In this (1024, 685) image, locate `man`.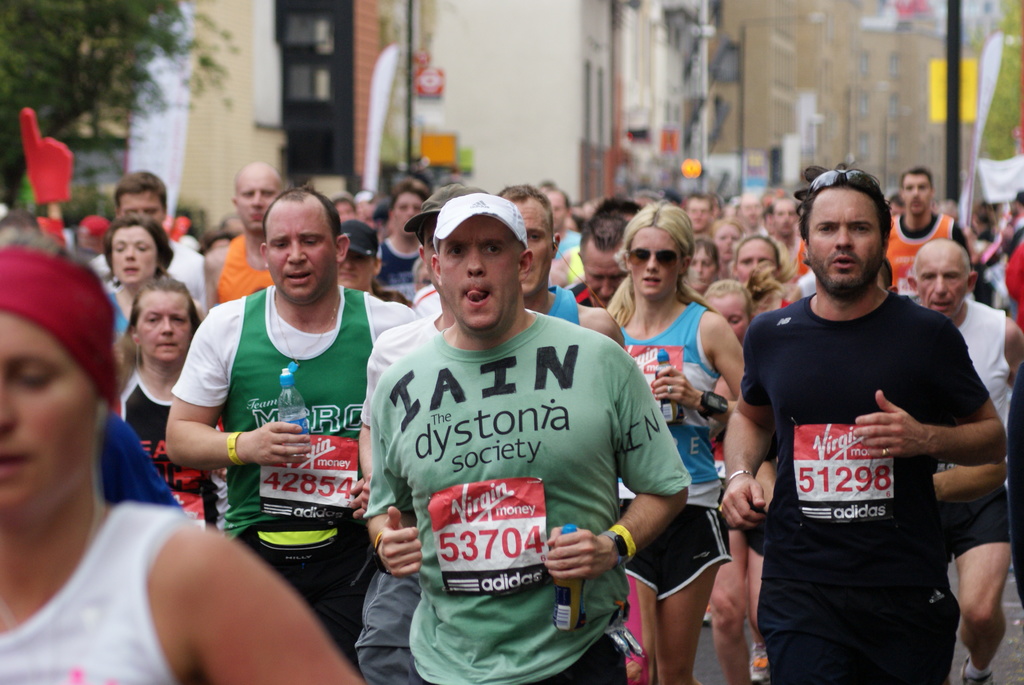
Bounding box: locate(335, 220, 412, 306).
